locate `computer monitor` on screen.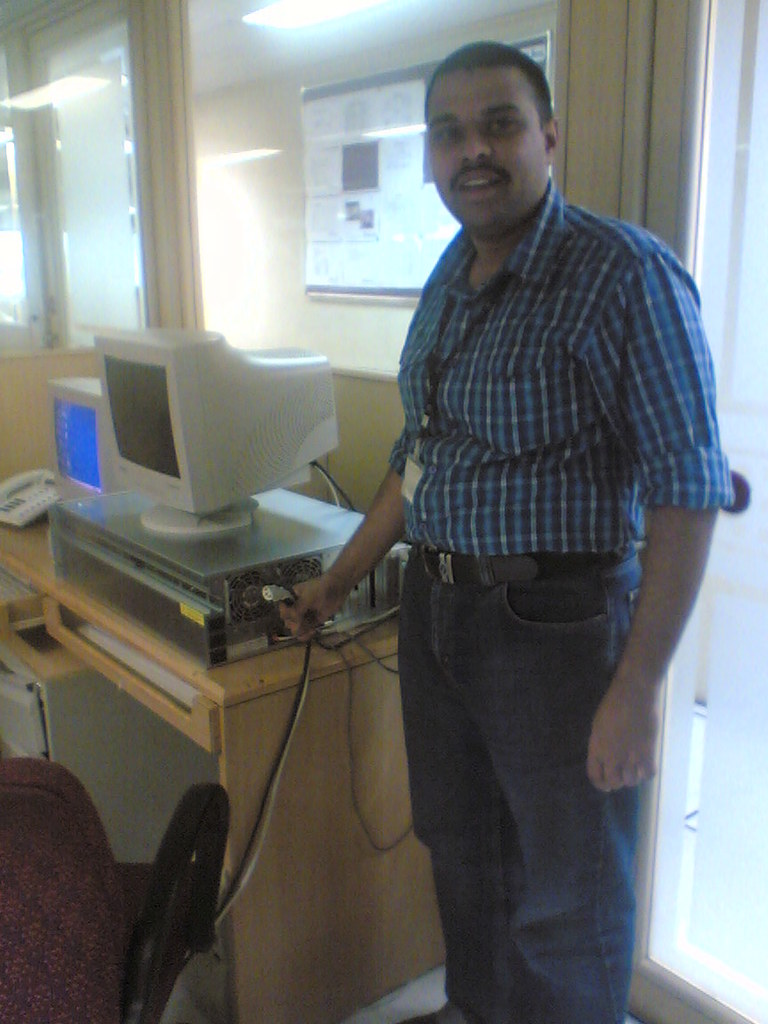
On screen at pyautogui.locateOnScreen(45, 376, 112, 500).
